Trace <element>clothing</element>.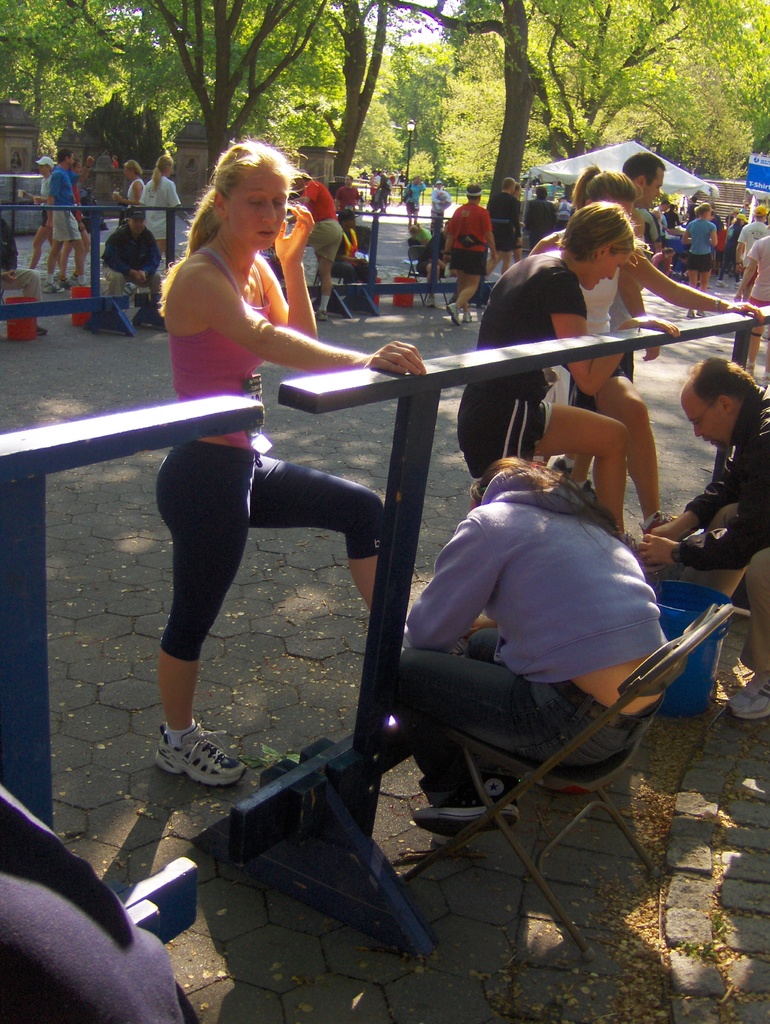
Traced to 148,251,383,661.
